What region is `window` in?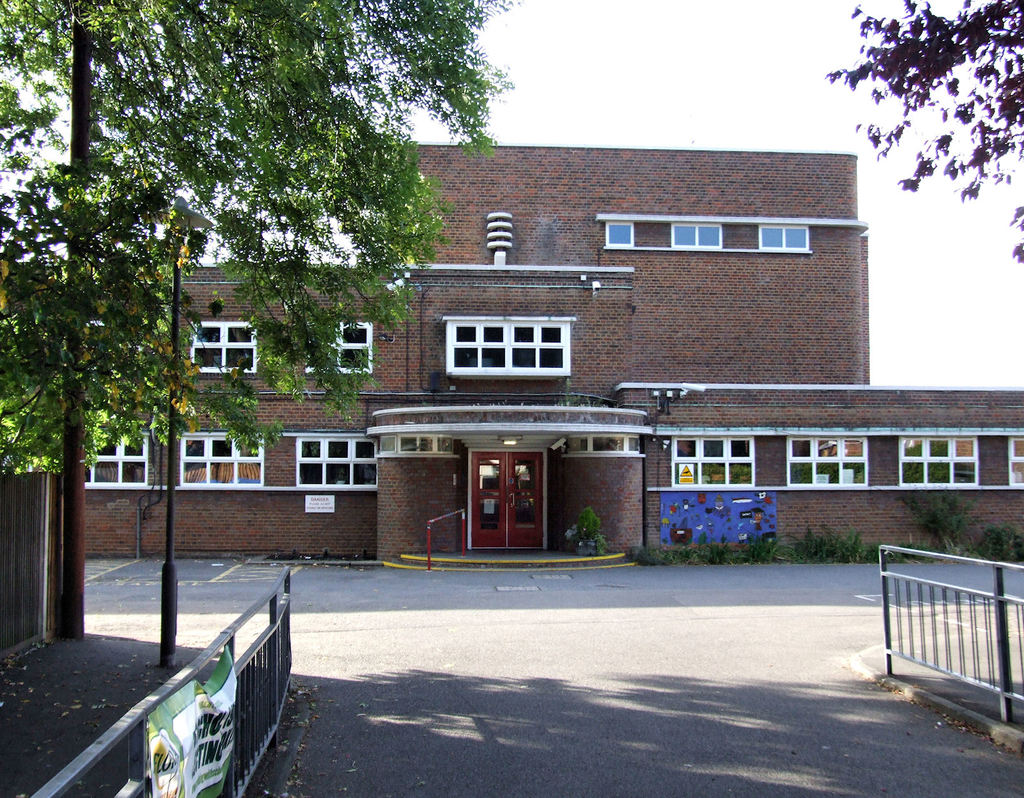
<region>1011, 437, 1023, 486</region>.
